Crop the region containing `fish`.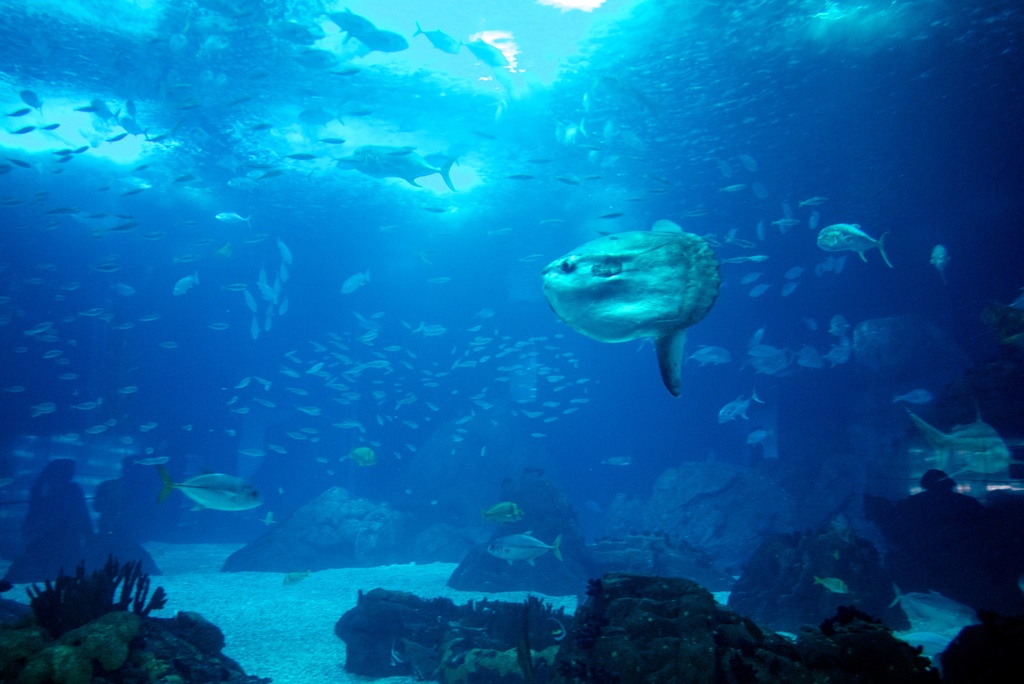
Crop region: x1=413 y1=16 x2=463 y2=56.
